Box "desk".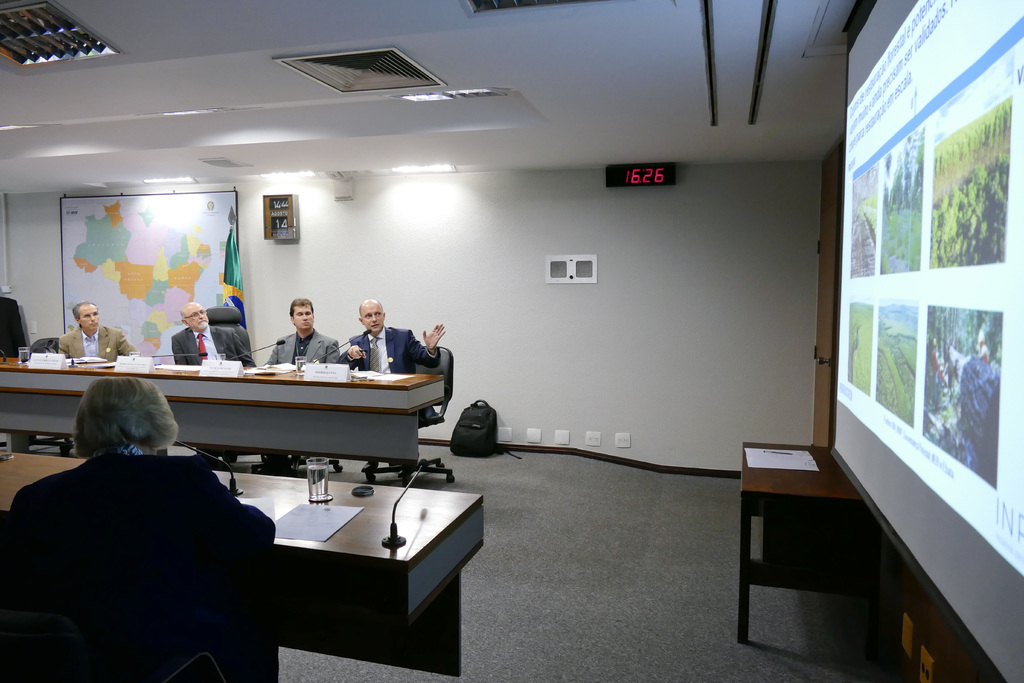
box(0, 352, 445, 467).
